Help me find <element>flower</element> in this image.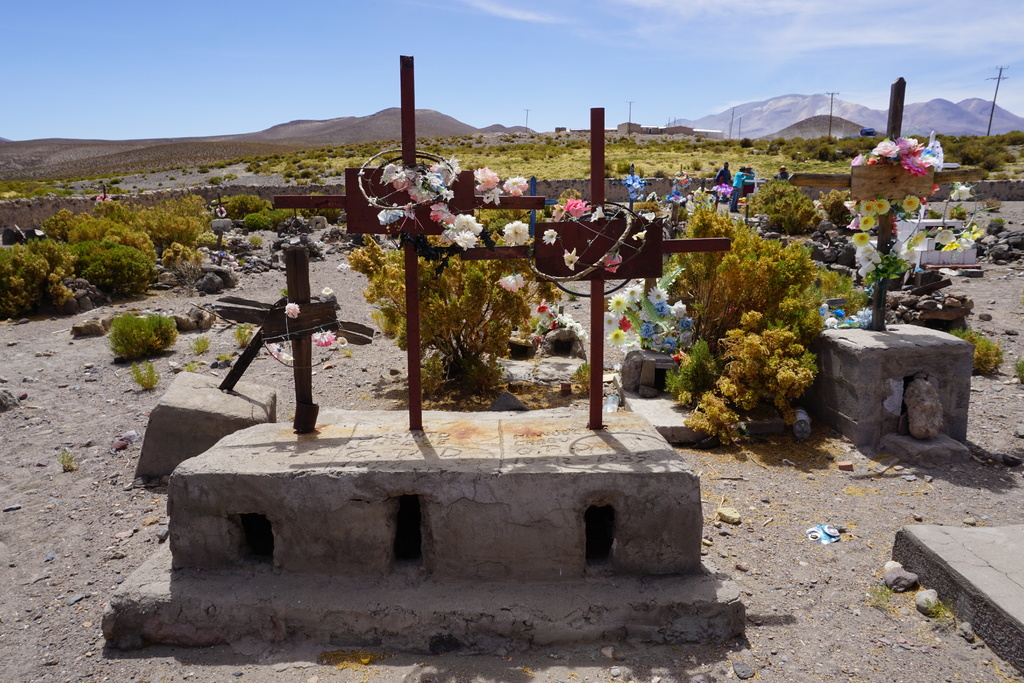
Found it: (604,249,622,271).
